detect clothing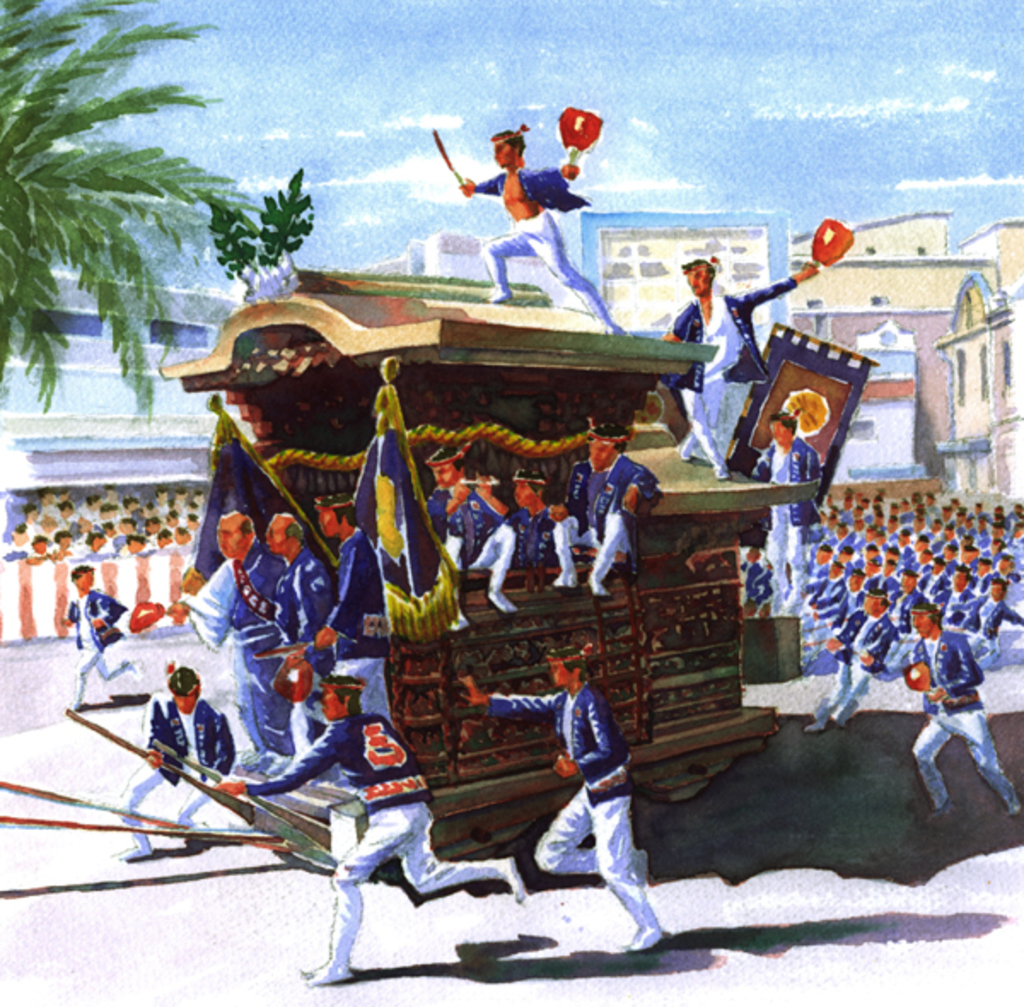
bbox=(666, 273, 799, 486)
